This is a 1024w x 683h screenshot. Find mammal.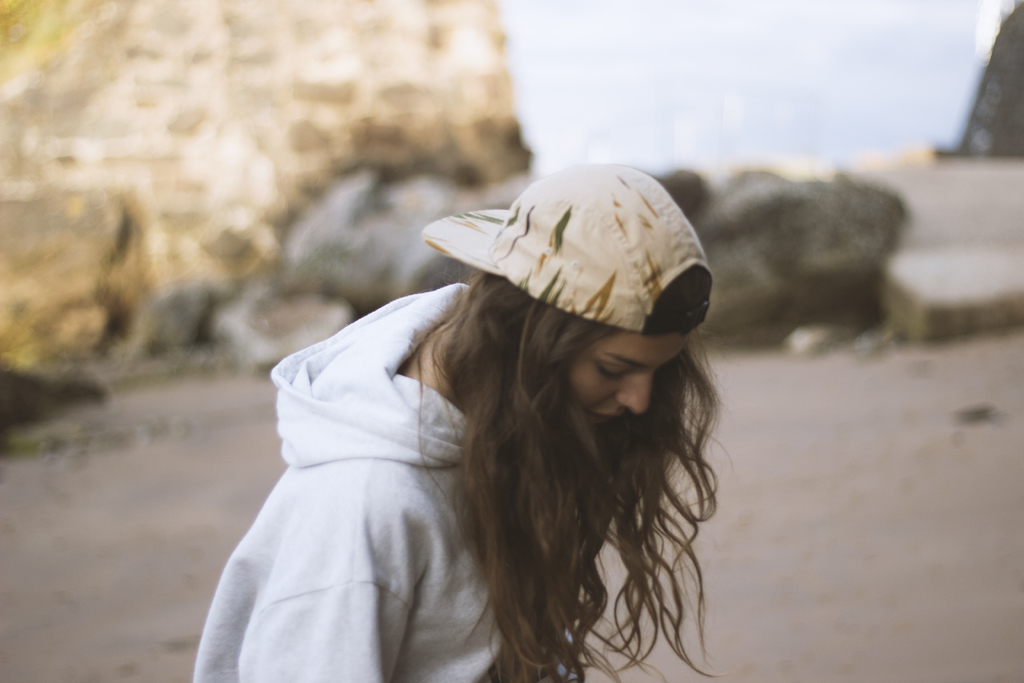
Bounding box: x1=181, y1=160, x2=806, y2=622.
